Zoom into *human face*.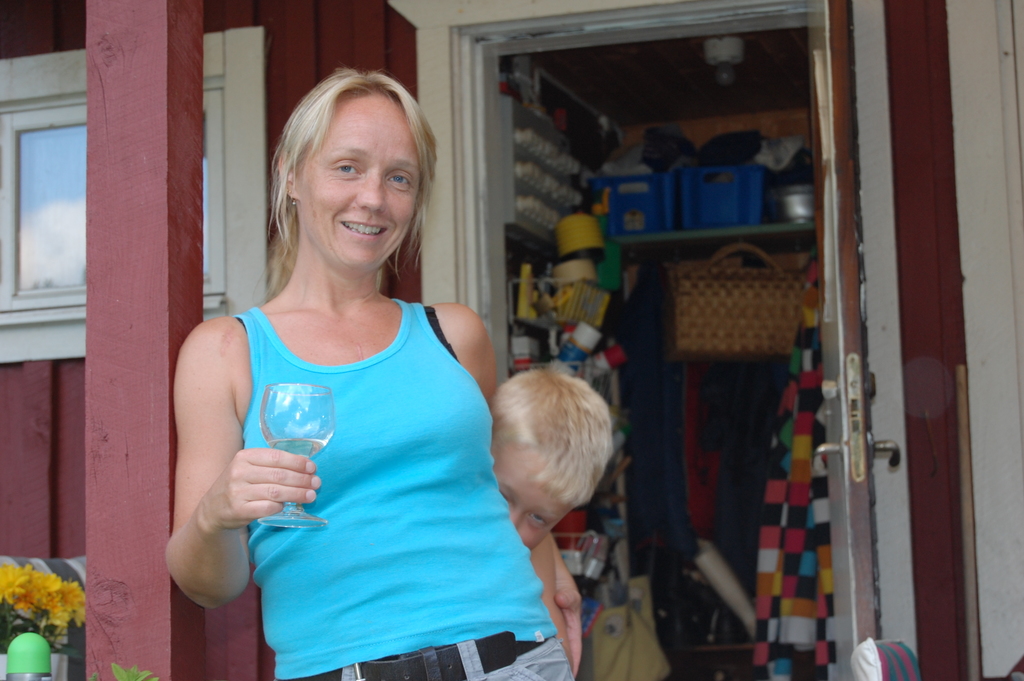
Zoom target: rect(300, 85, 420, 269).
